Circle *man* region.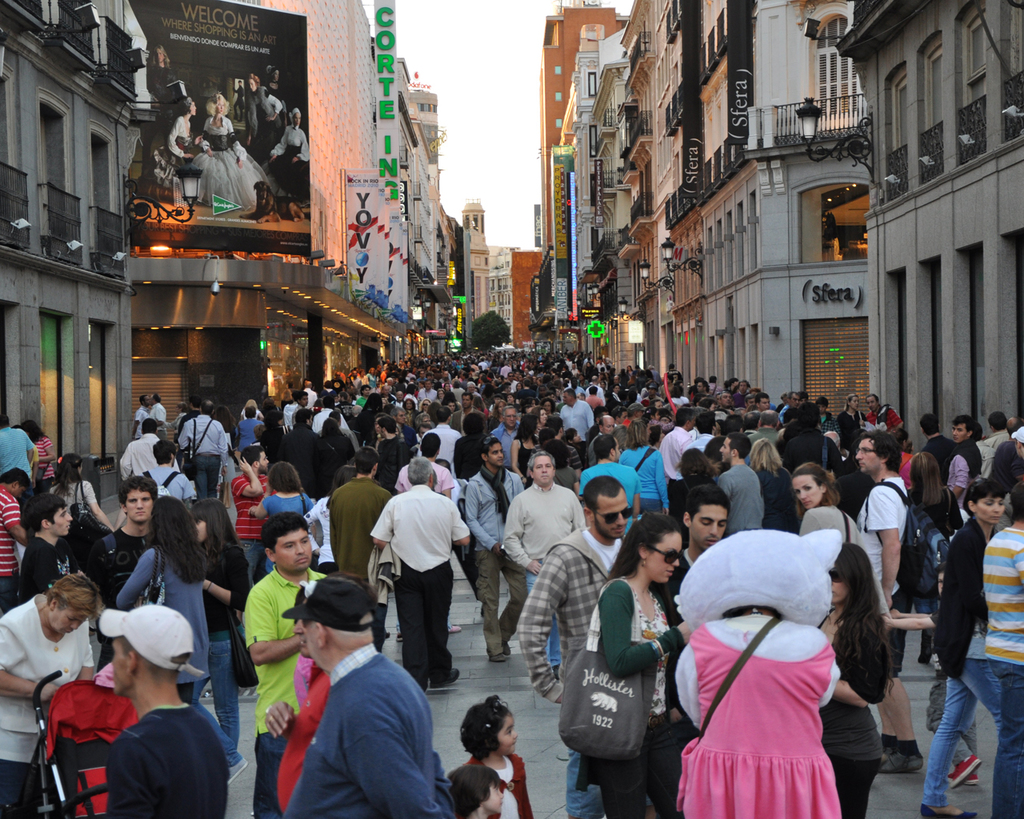
Region: detection(659, 403, 698, 491).
